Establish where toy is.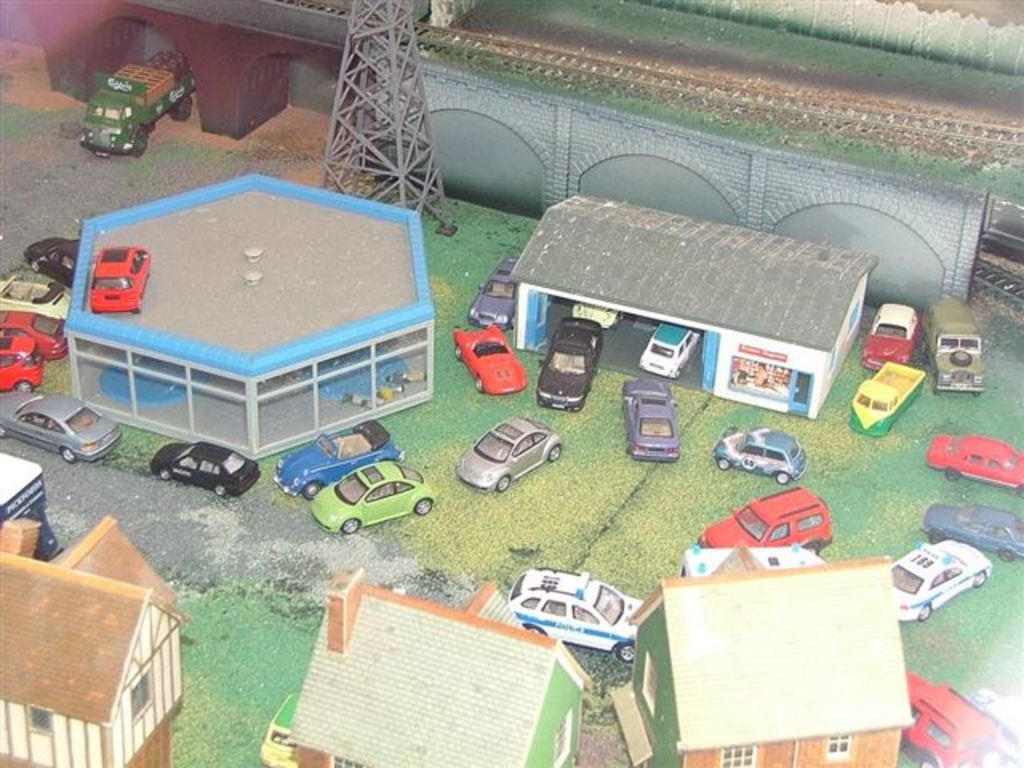
Established at crop(640, 323, 704, 378).
